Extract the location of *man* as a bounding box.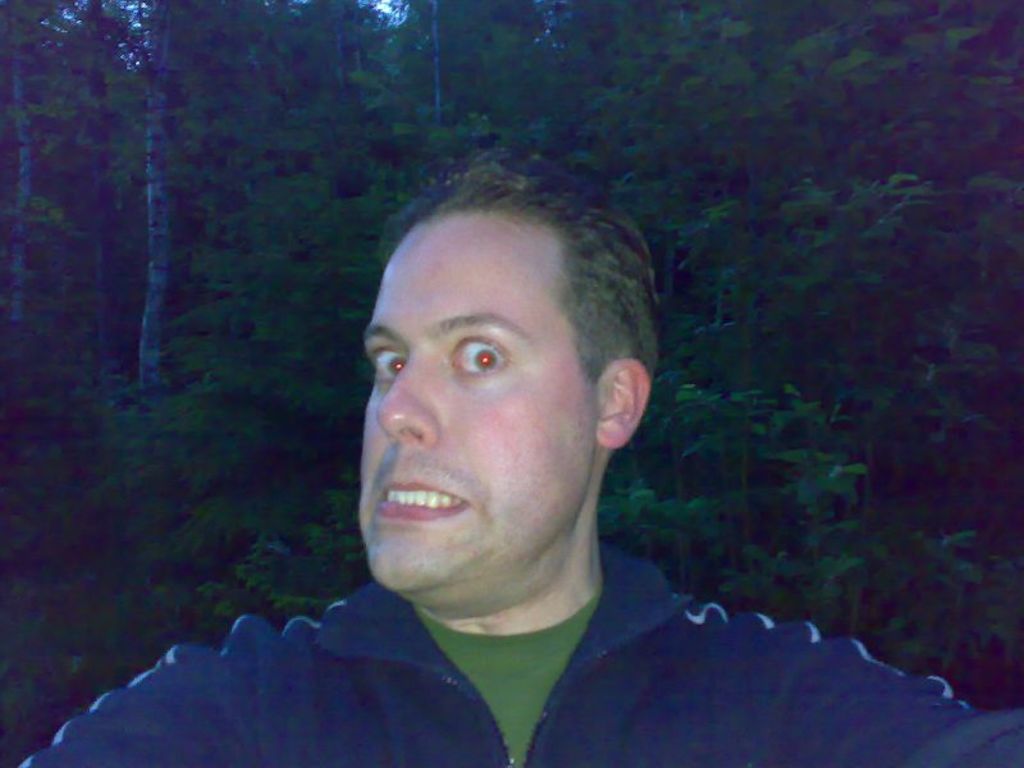
(left=8, top=161, right=1002, bottom=767).
